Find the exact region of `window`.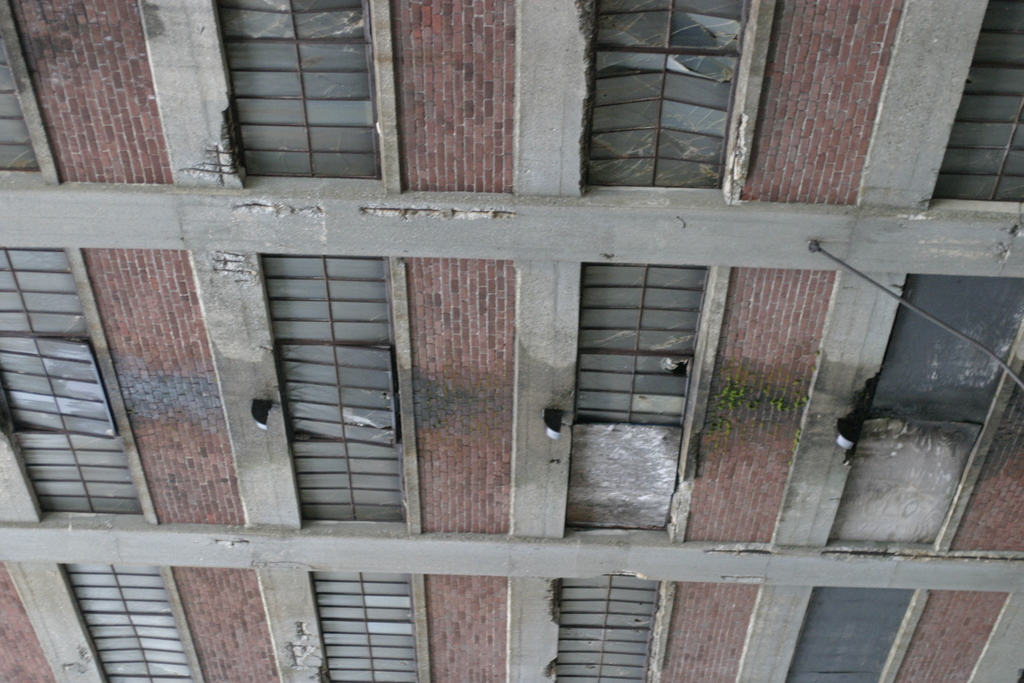
Exact region: crop(566, 0, 767, 208).
